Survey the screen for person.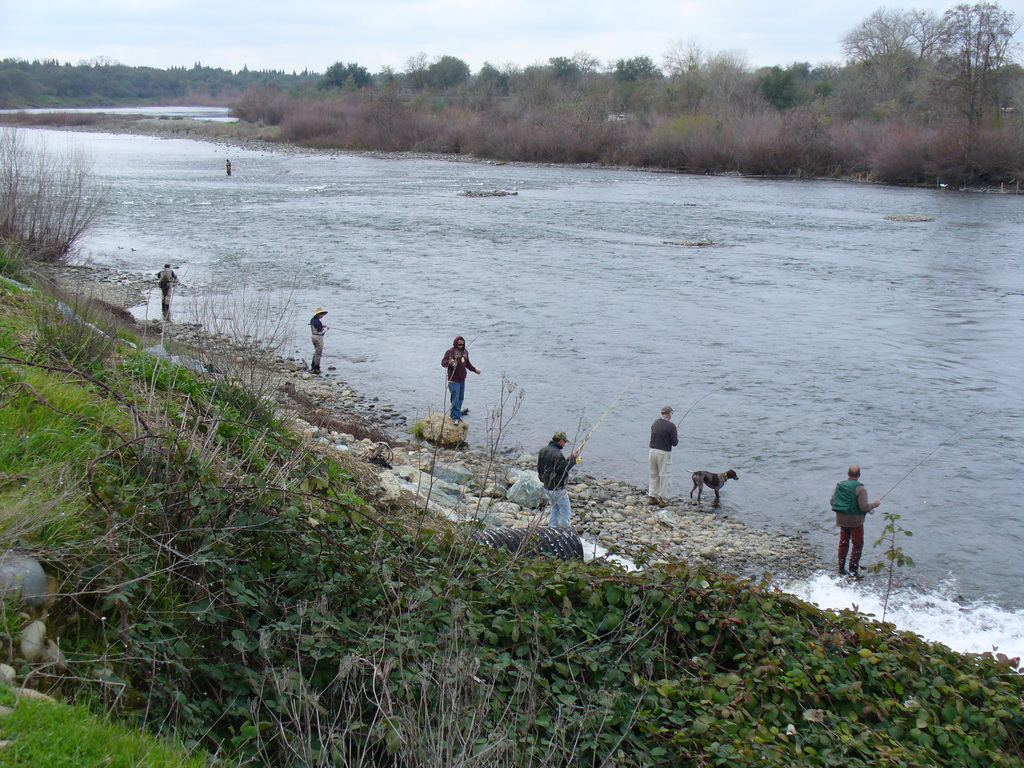
Survey found: locate(534, 436, 578, 531).
